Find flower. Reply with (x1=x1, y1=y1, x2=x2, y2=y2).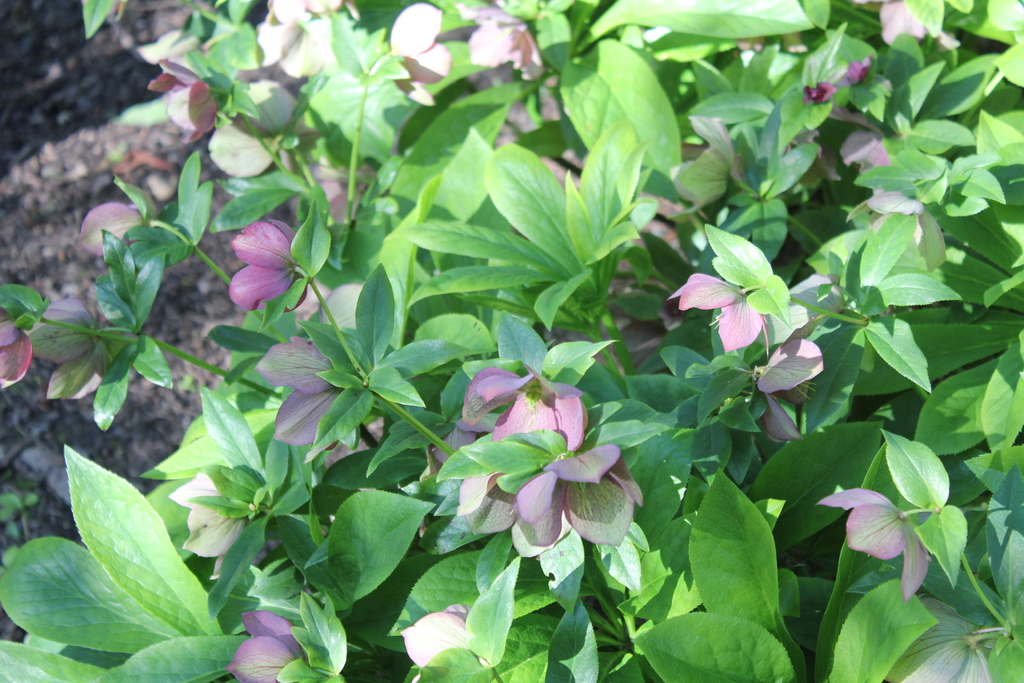
(x1=240, y1=0, x2=341, y2=89).
